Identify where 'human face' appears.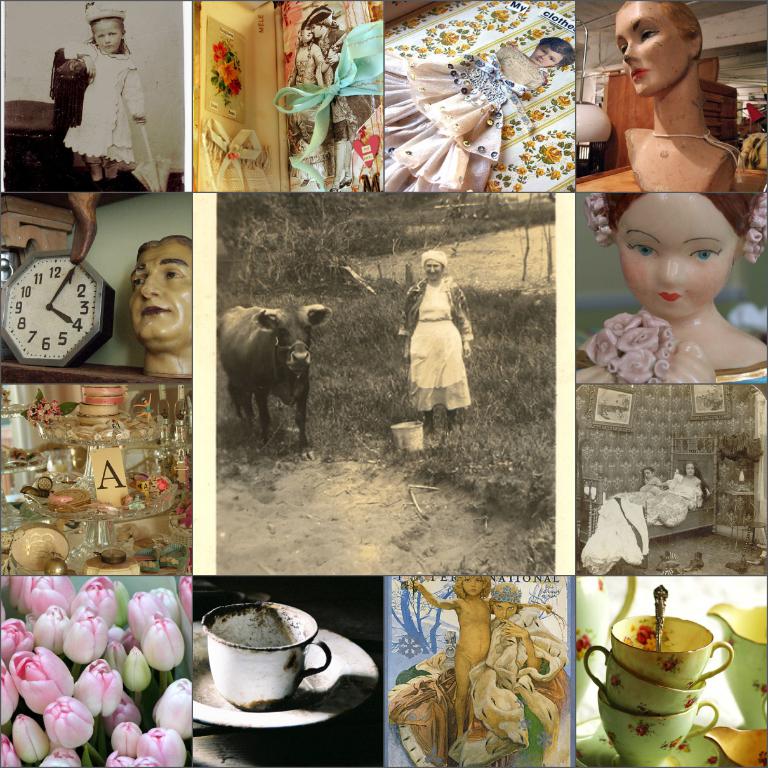
Appears at BBox(493, 602, 519, 622).
